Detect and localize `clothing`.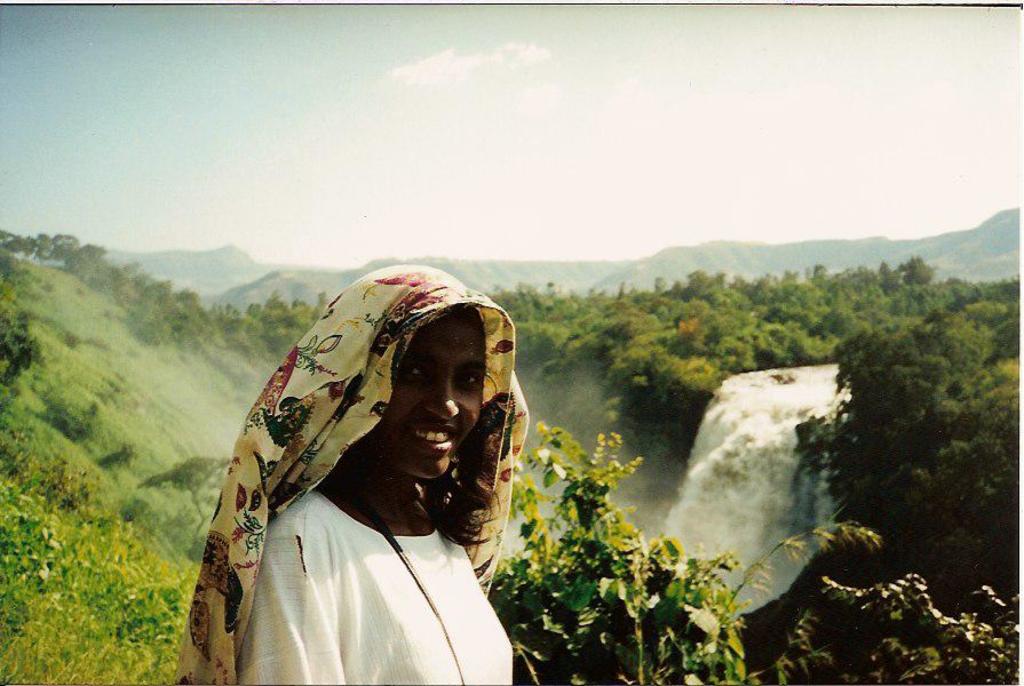
Localized at detection(236, 484, 514, 685).
